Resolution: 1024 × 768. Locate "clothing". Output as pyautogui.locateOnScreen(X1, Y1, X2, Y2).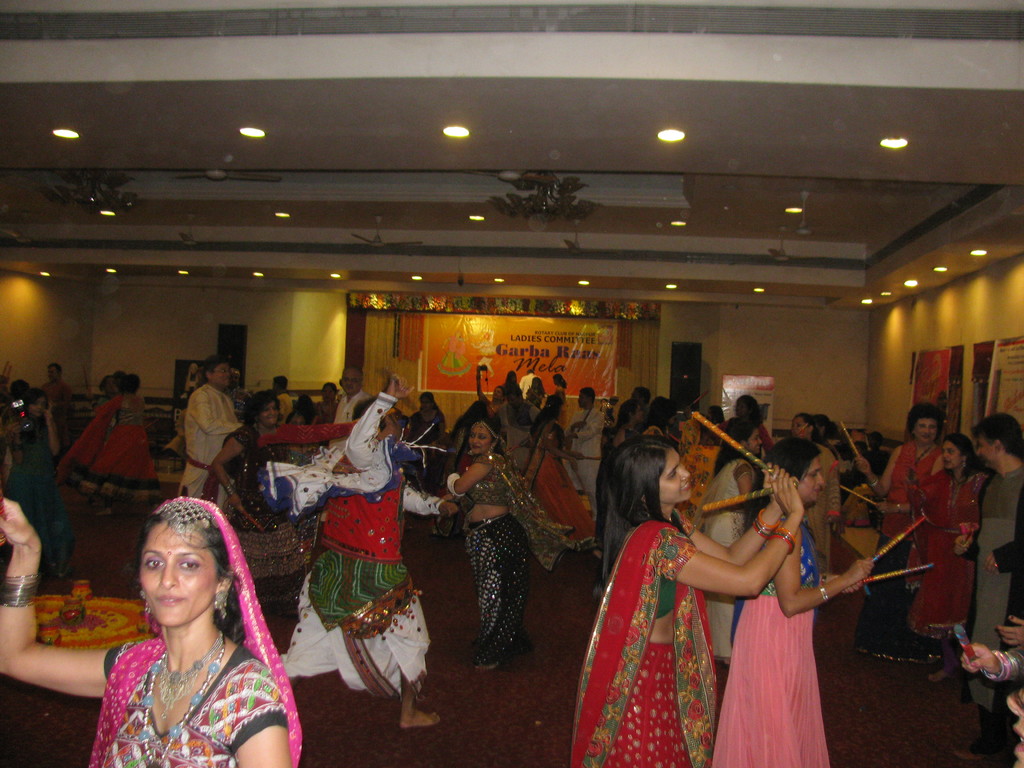
pyautogui.locateOnScreen(68, 621, 289, 767).
